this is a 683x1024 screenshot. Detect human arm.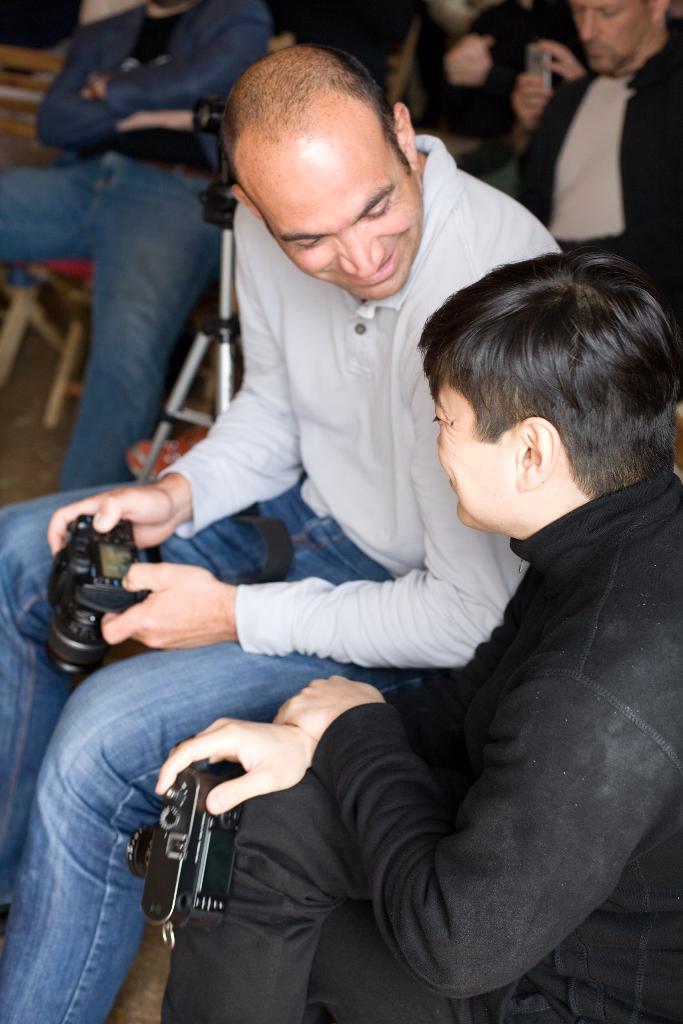
[44,242,308,557].
